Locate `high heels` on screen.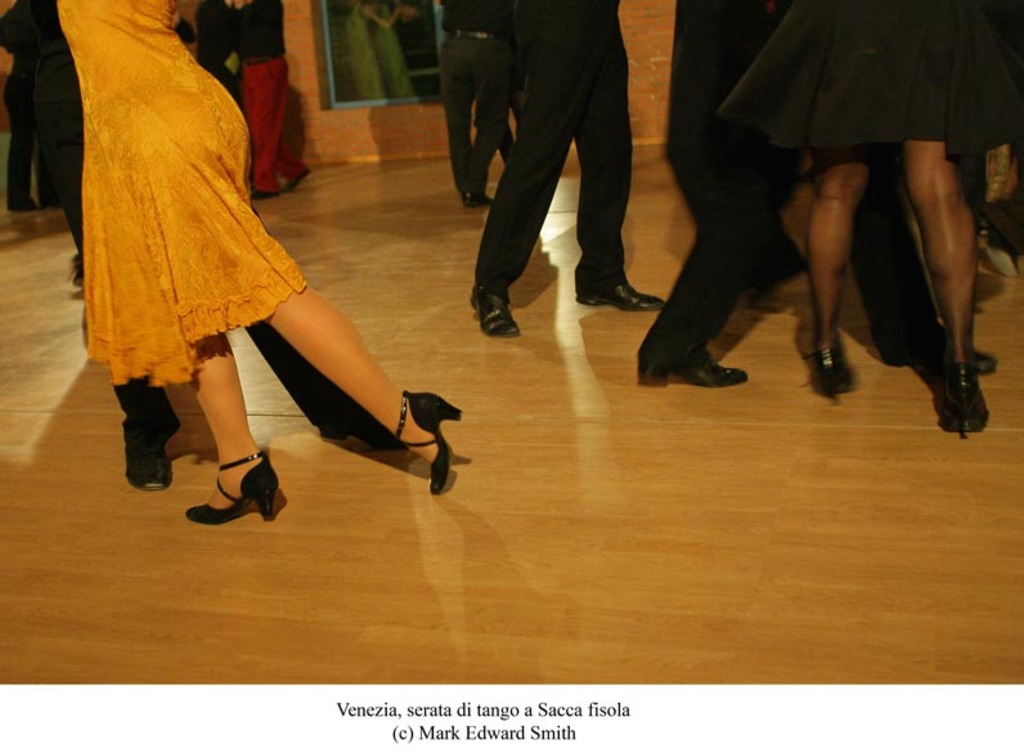
On screen at [left=396, top=393, right=461, bottom=497].
